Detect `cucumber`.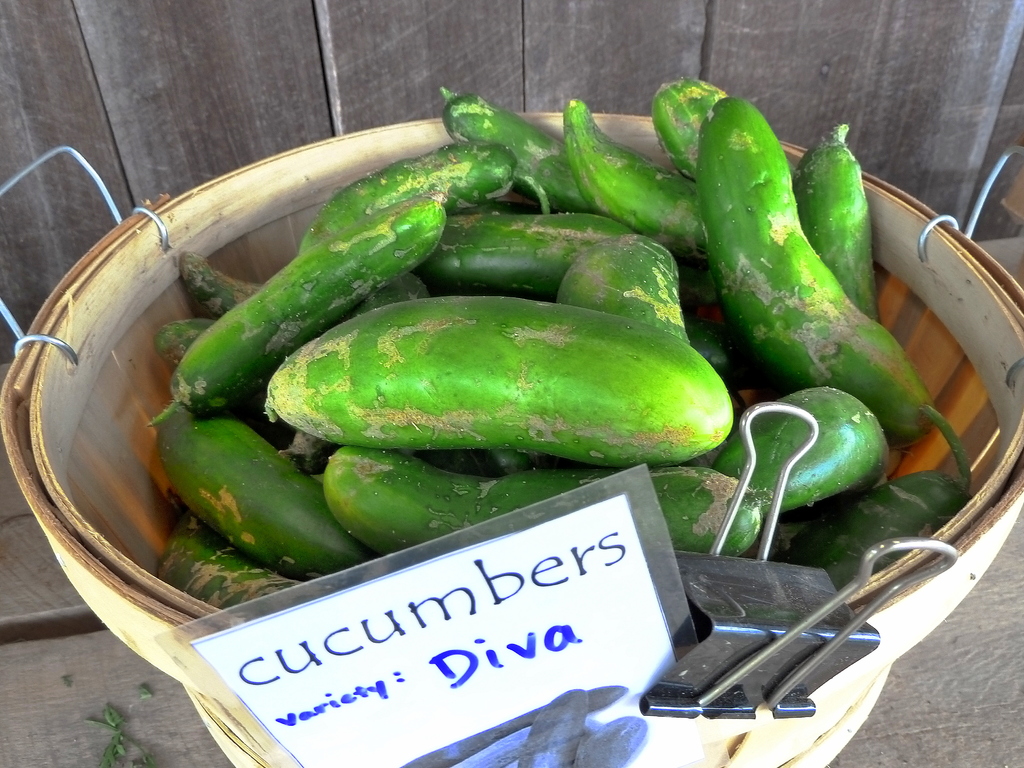
Detected at l=216, t=218, r=716, b=469.
